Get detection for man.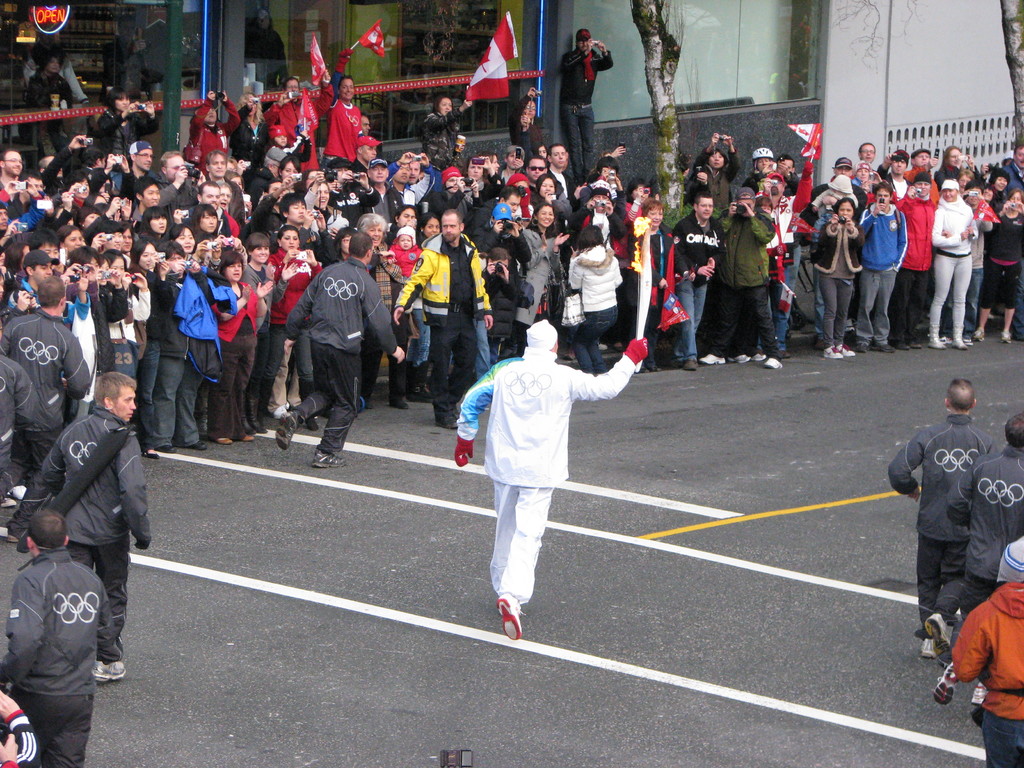
Detection: 804/154/867/348.
